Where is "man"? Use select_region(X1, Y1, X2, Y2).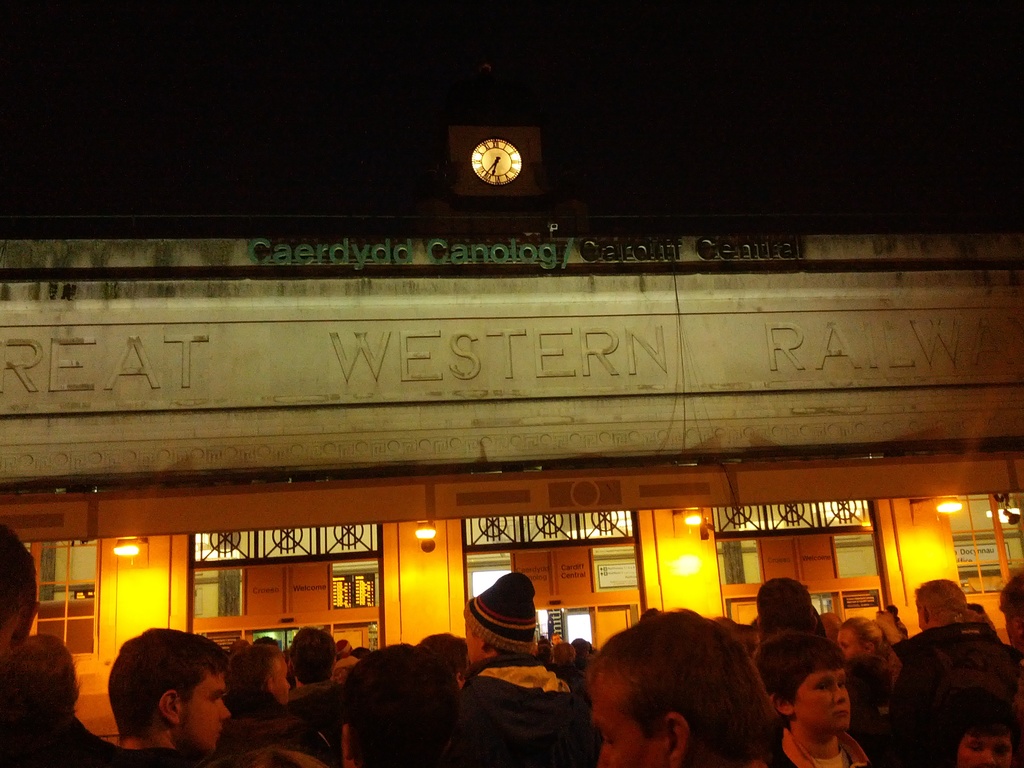
select_region(79, 644, 264, 766).
